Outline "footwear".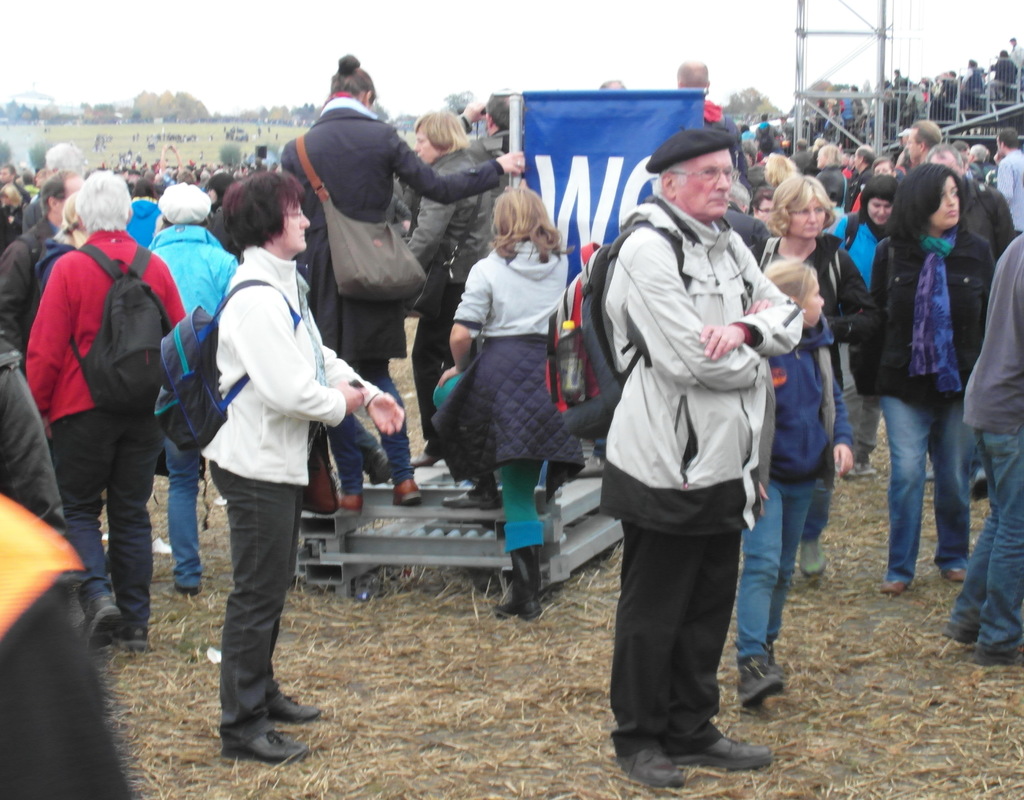
Outline: pyautogui.locateOnScreen(856, 461, 876, 478).
